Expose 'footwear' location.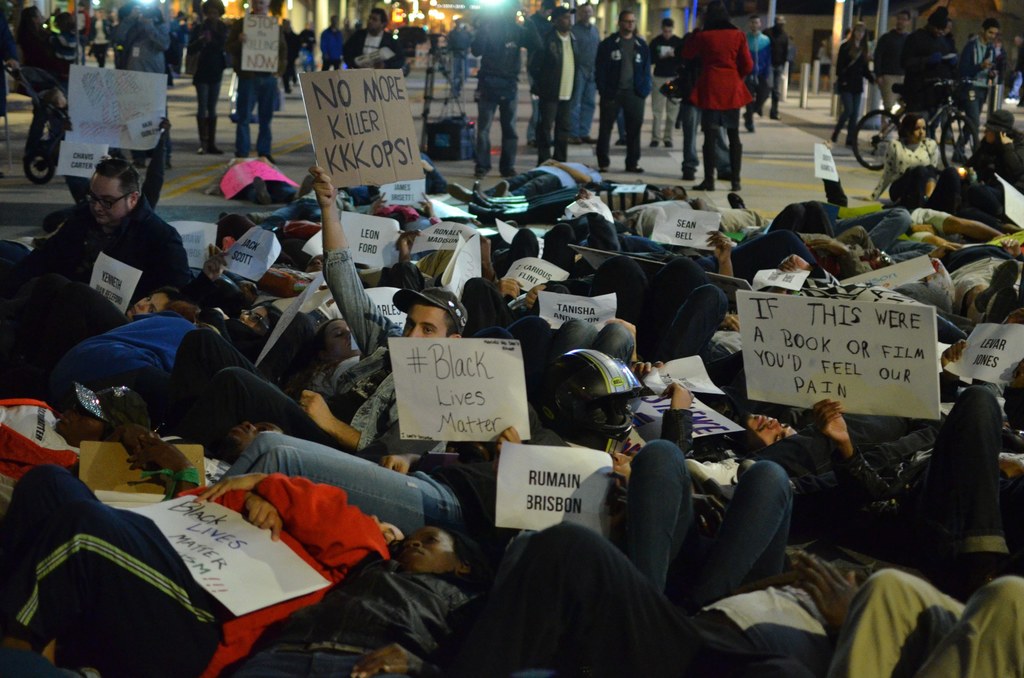
Exposed at 744 118 758 136.
